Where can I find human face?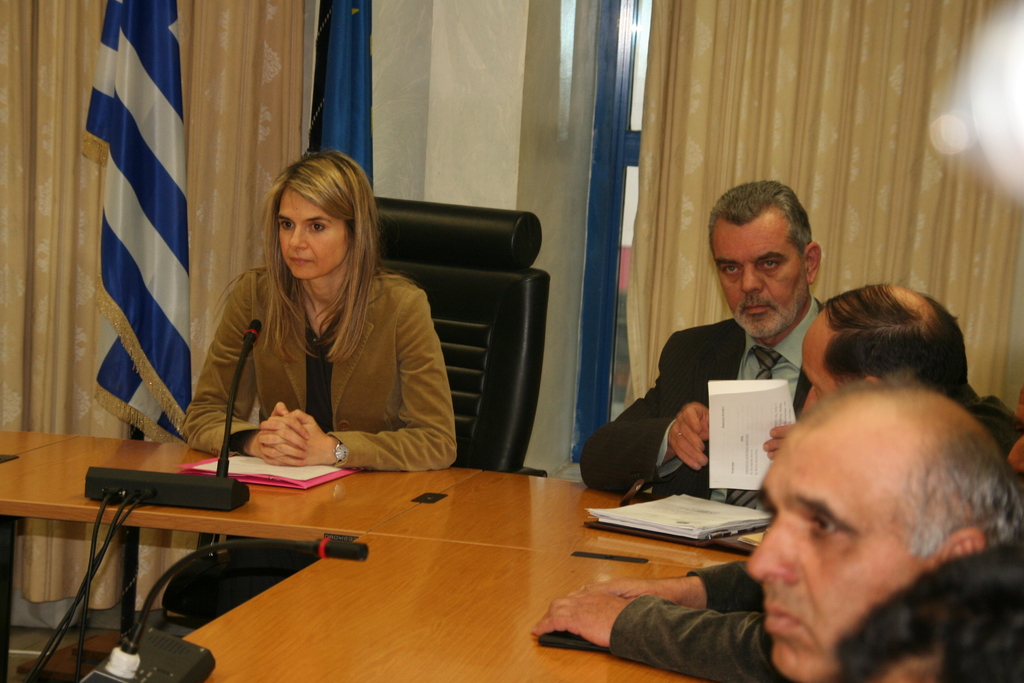
You can find it at 714 224 812 335.
